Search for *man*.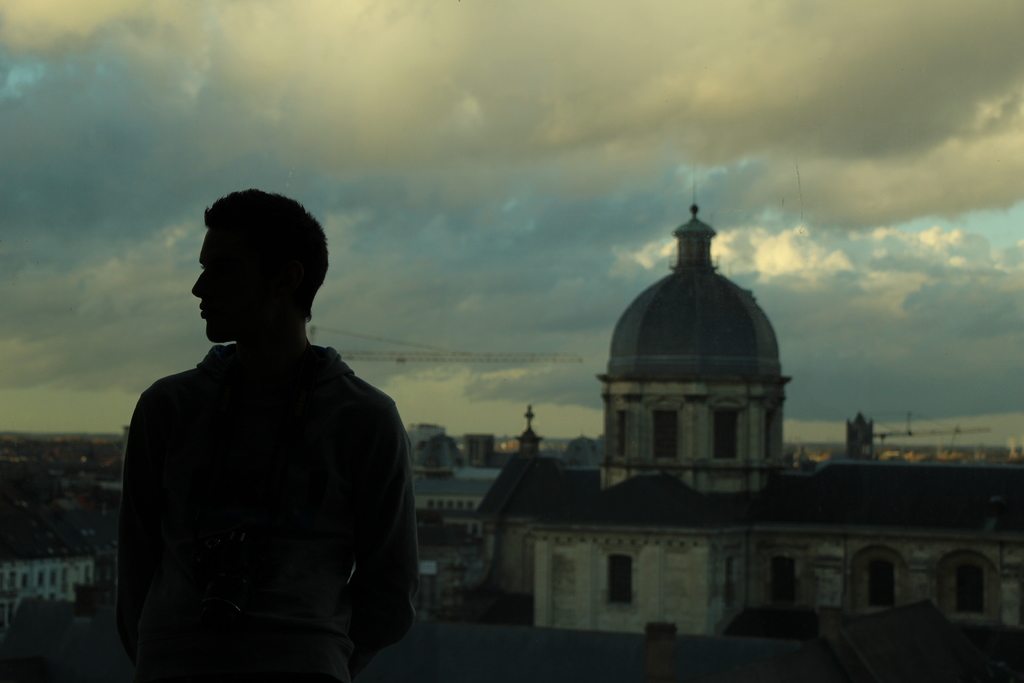
Found at 105:178:424:682.
